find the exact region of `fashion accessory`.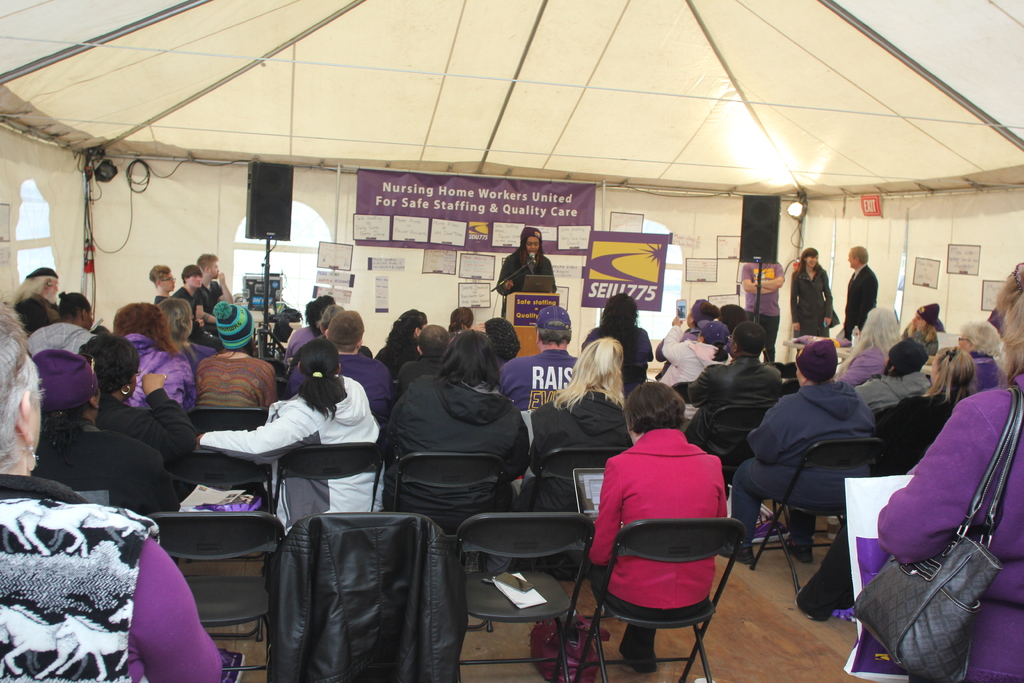
Exact region: {"left": 536, "top": 302, "right": 573, "bottom": 333}.
